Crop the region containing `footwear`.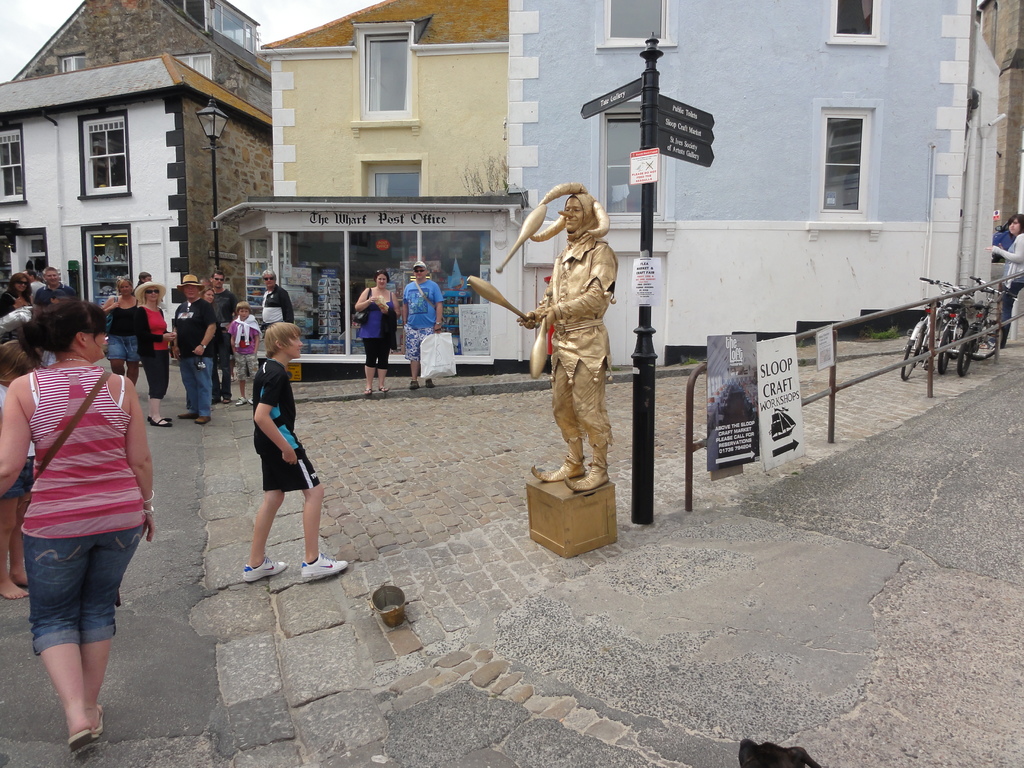
Crop region: <box>152,420,171,426</box>.
